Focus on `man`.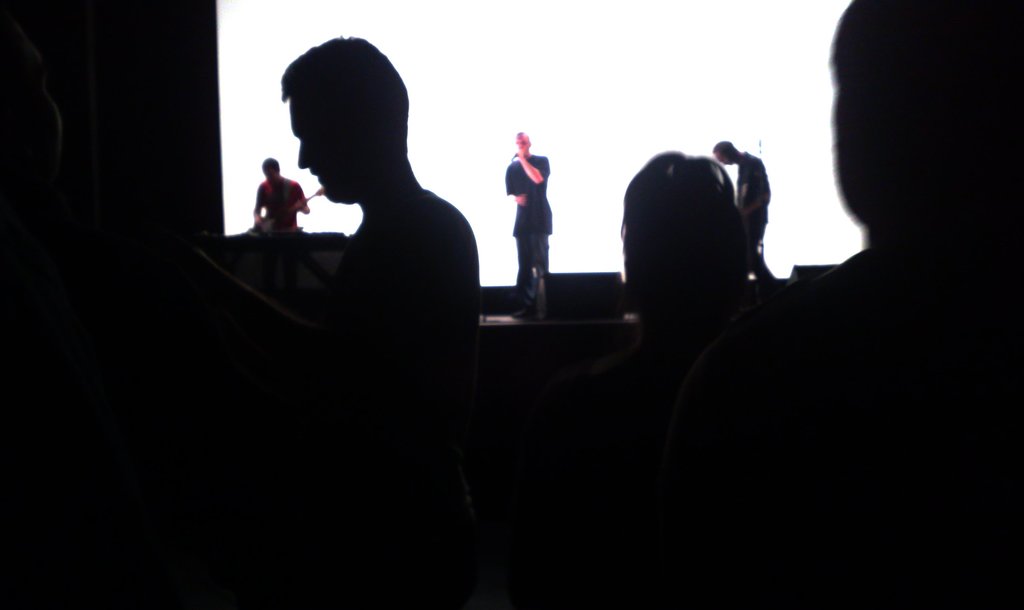
Focused at x1=710, y1=140, x2=783, y2=293.
